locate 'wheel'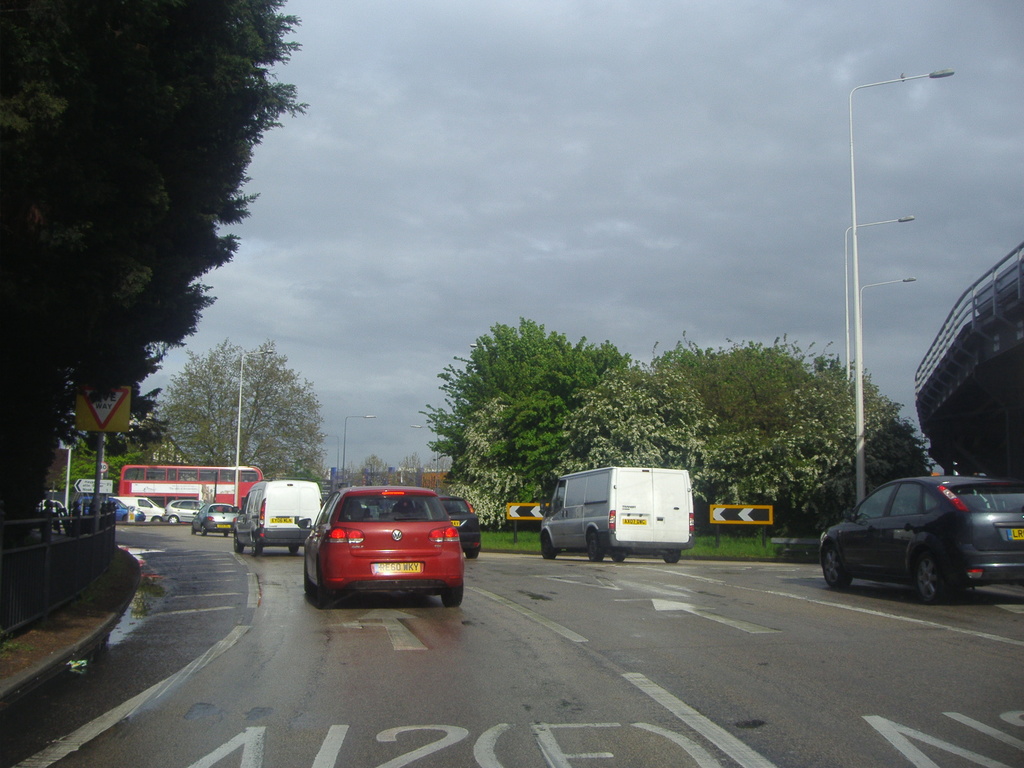
<bbox>820, 544, 850, 589</bbox>
